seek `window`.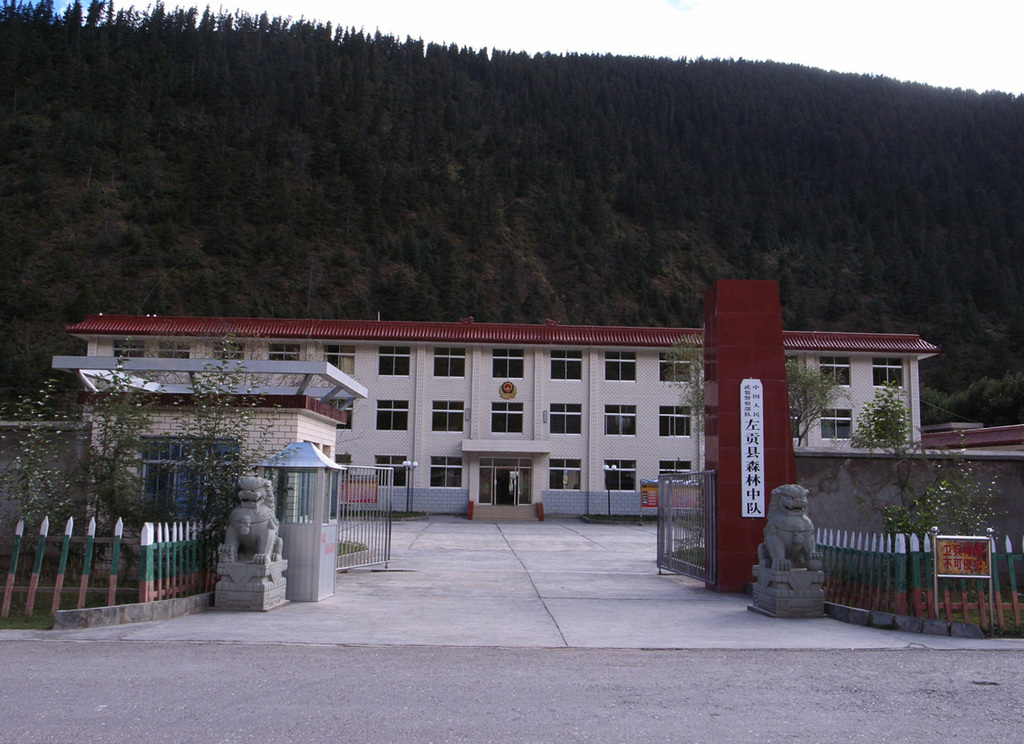
(375,343,409,377).
